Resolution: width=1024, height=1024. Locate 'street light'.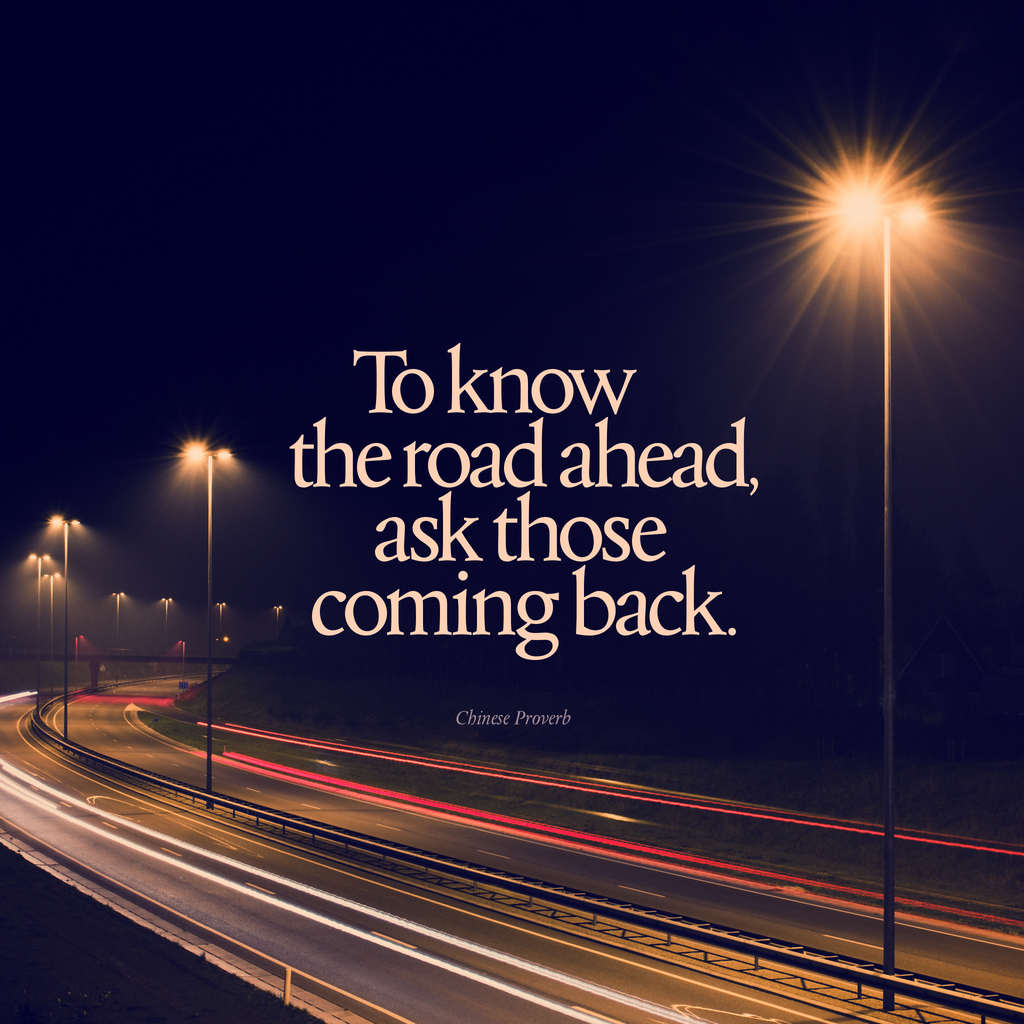
<region>177, 431, 239, 812</region>.
